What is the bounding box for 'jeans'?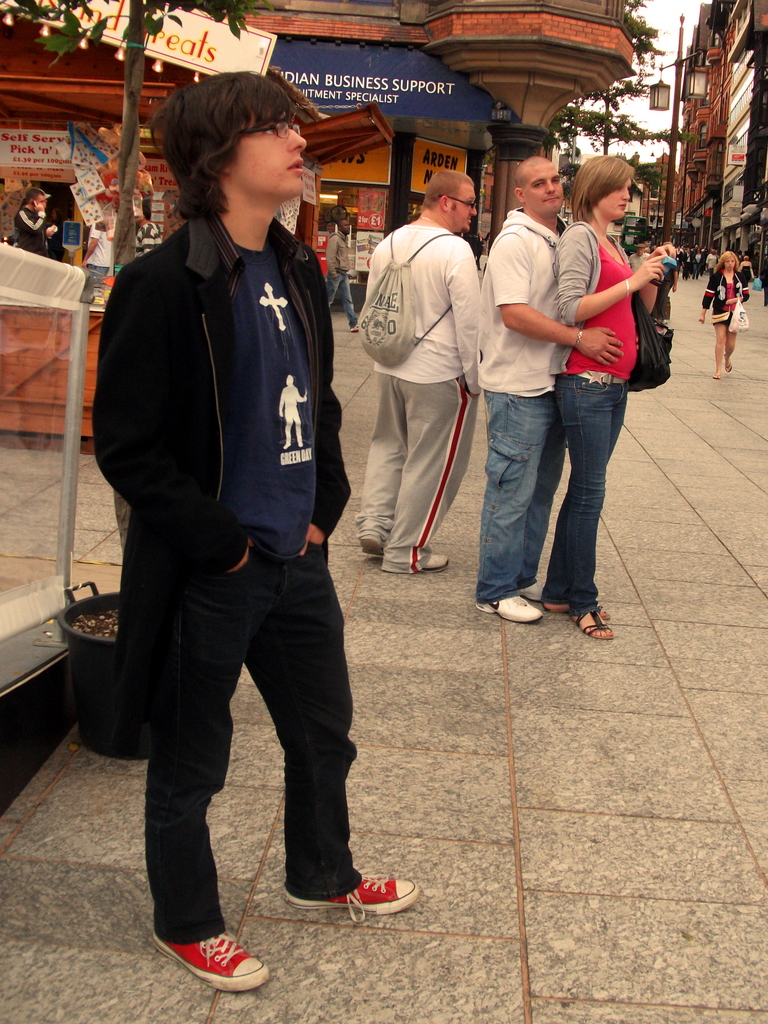
rect(474, 390, 544, 613).
